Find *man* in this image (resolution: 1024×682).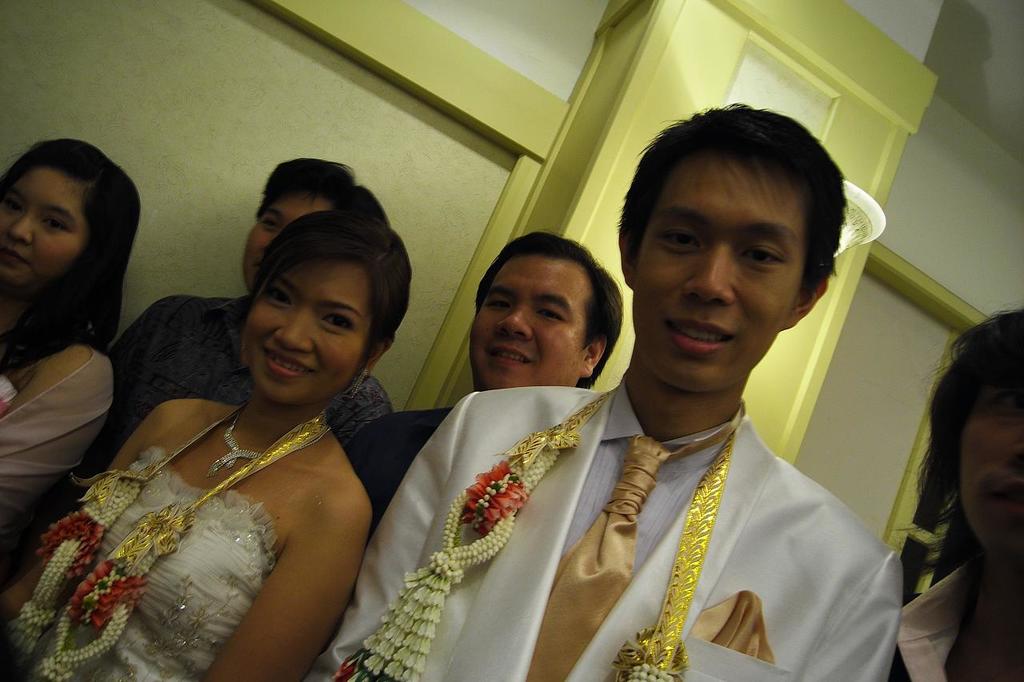
select_region(102, 150, 398, 441).
